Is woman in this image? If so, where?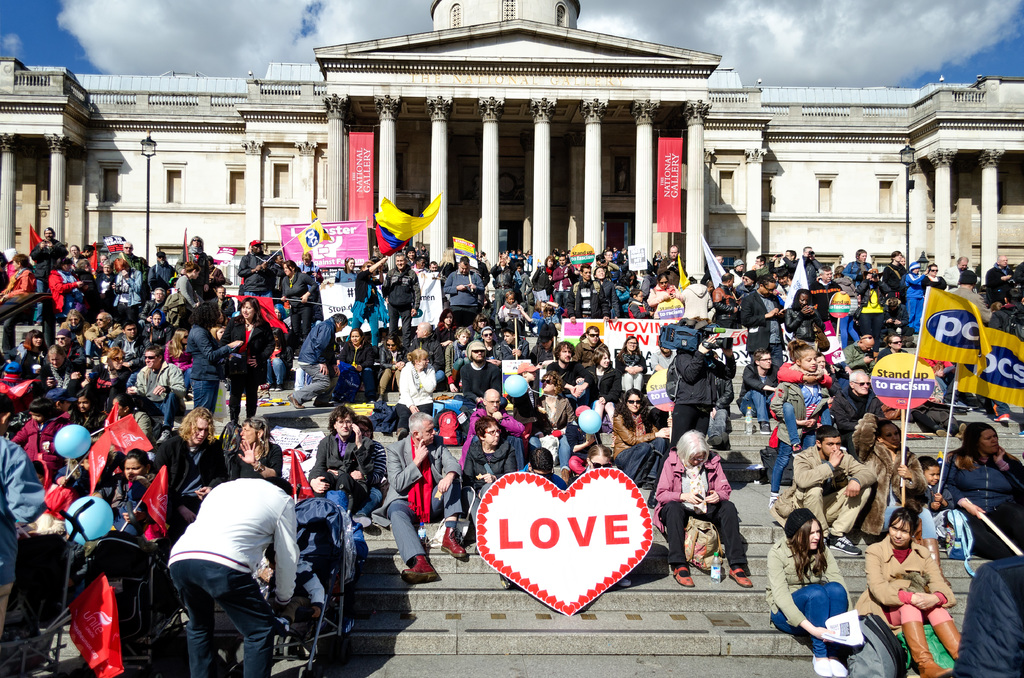
Yes, at 306:408:374:541.
